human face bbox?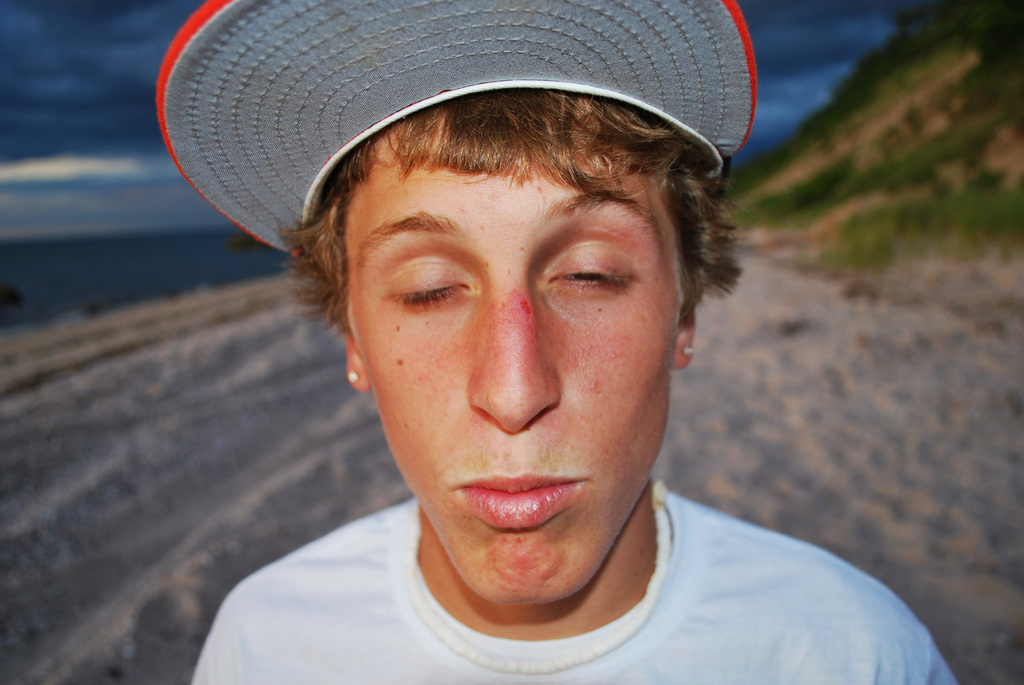
(x1=349, y1=88, x2=685, y2=606)
